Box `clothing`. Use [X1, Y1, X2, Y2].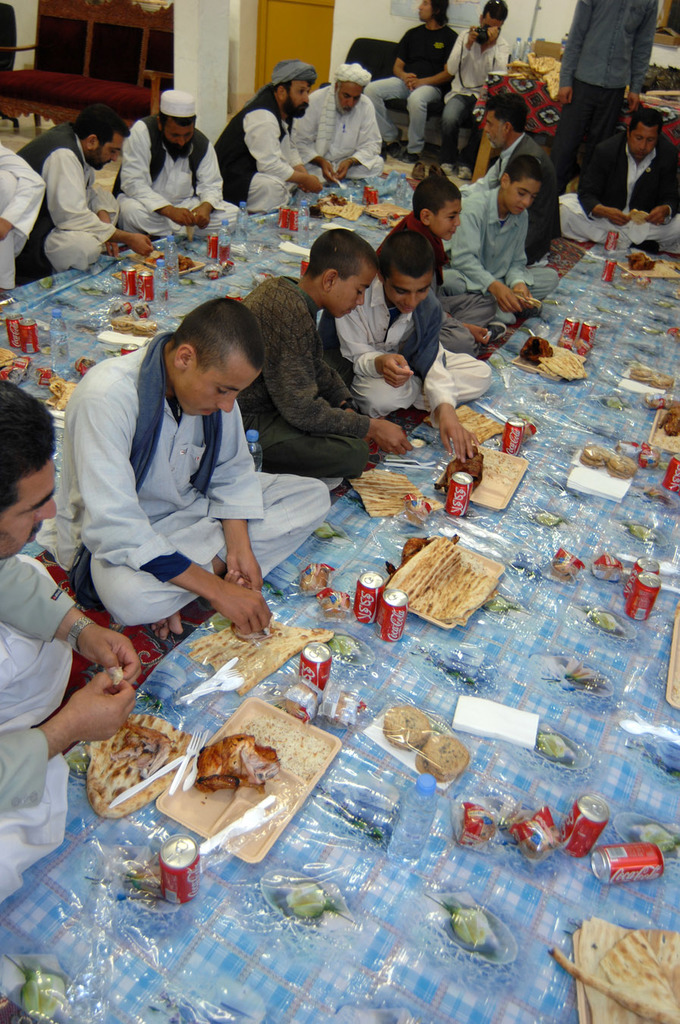
[241, 275, 376, 475].
